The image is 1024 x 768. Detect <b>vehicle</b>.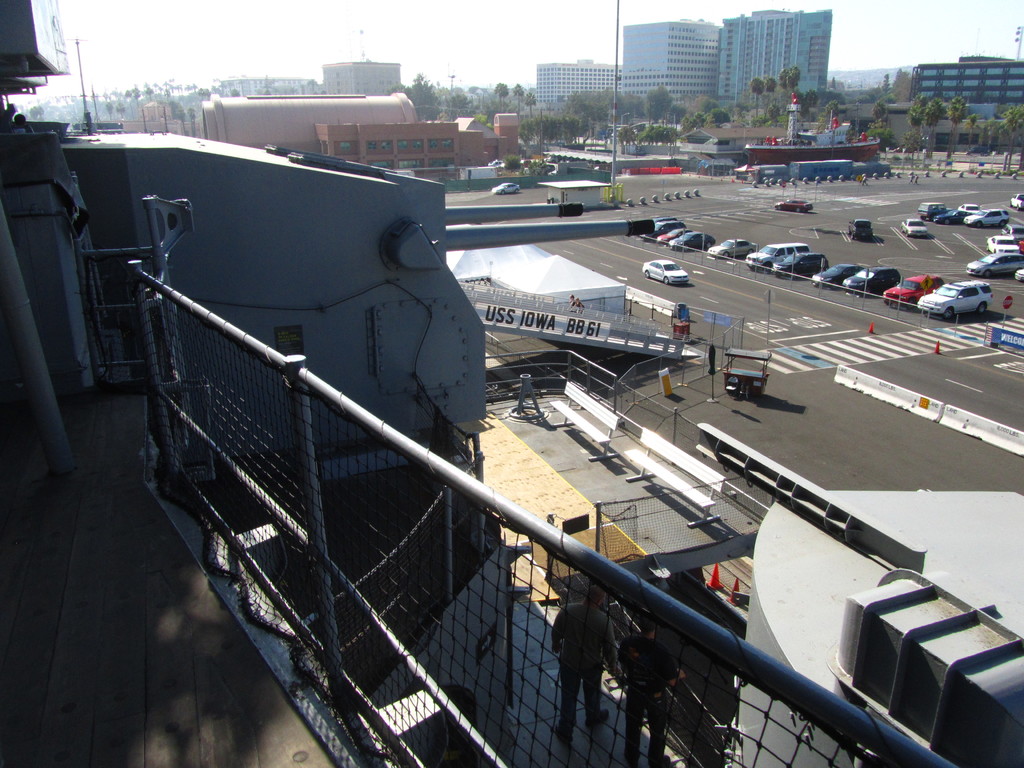
Detection: [x1=653, y1=226, x2=689, y2=242].
